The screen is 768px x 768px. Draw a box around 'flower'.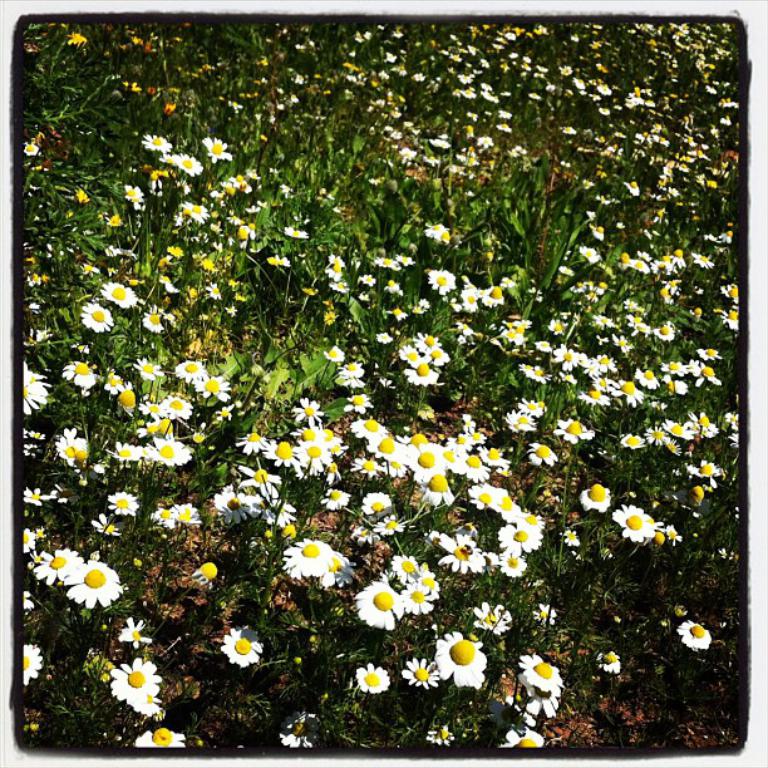
bbox=[108, 656, 161, 703].
